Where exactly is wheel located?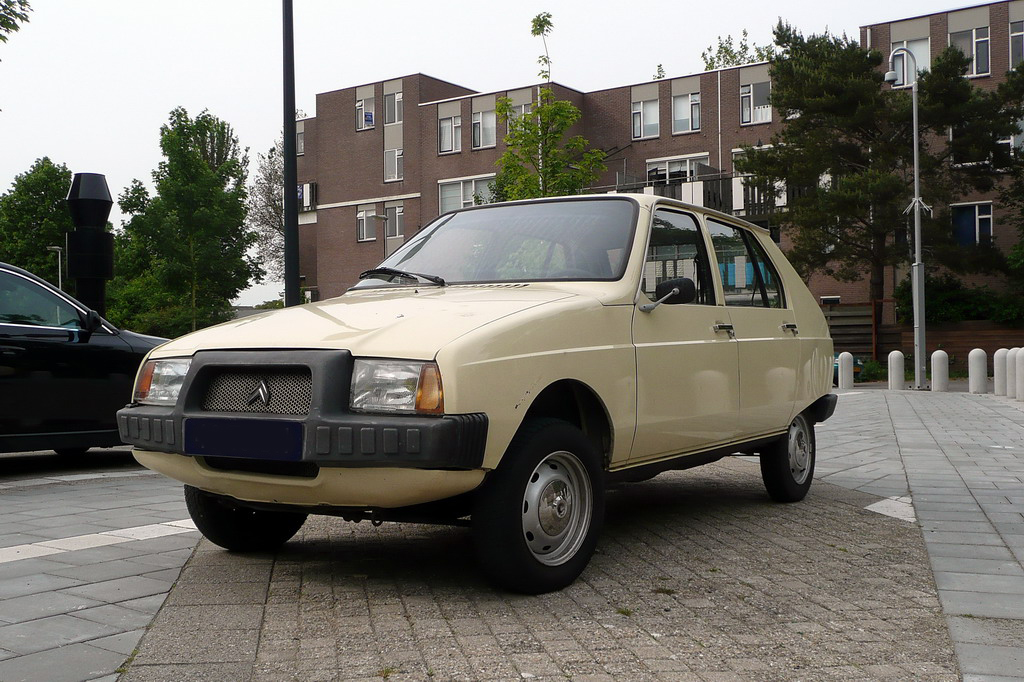
Its bounding box is locate(546, 269, 598, 278).
